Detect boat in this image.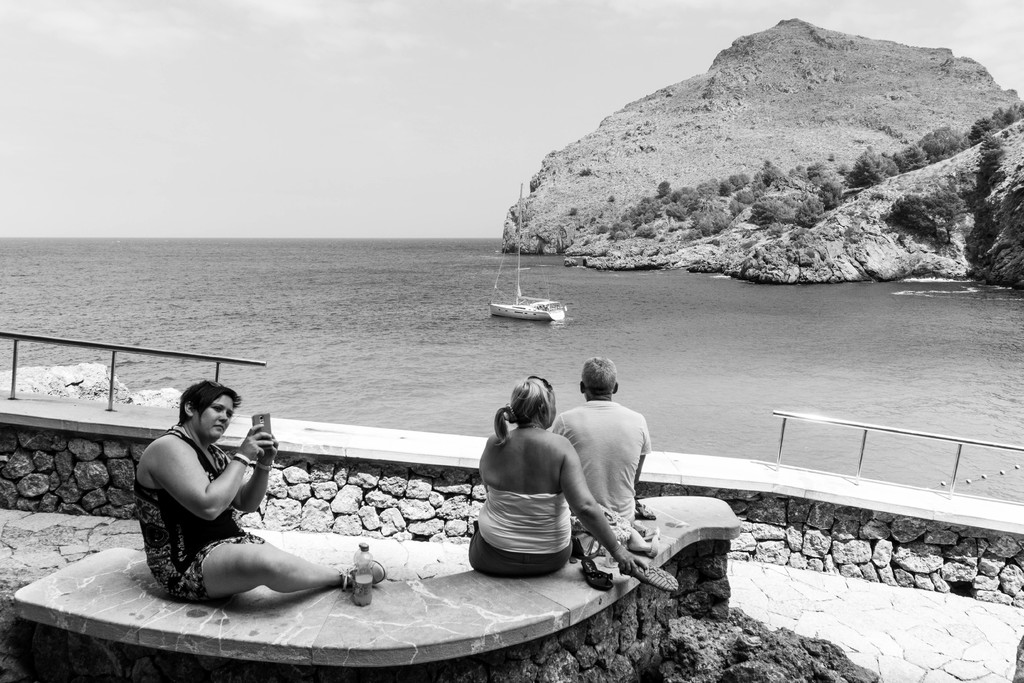
Detection: <bbox>491, 178, 566, 322</bbox>.
